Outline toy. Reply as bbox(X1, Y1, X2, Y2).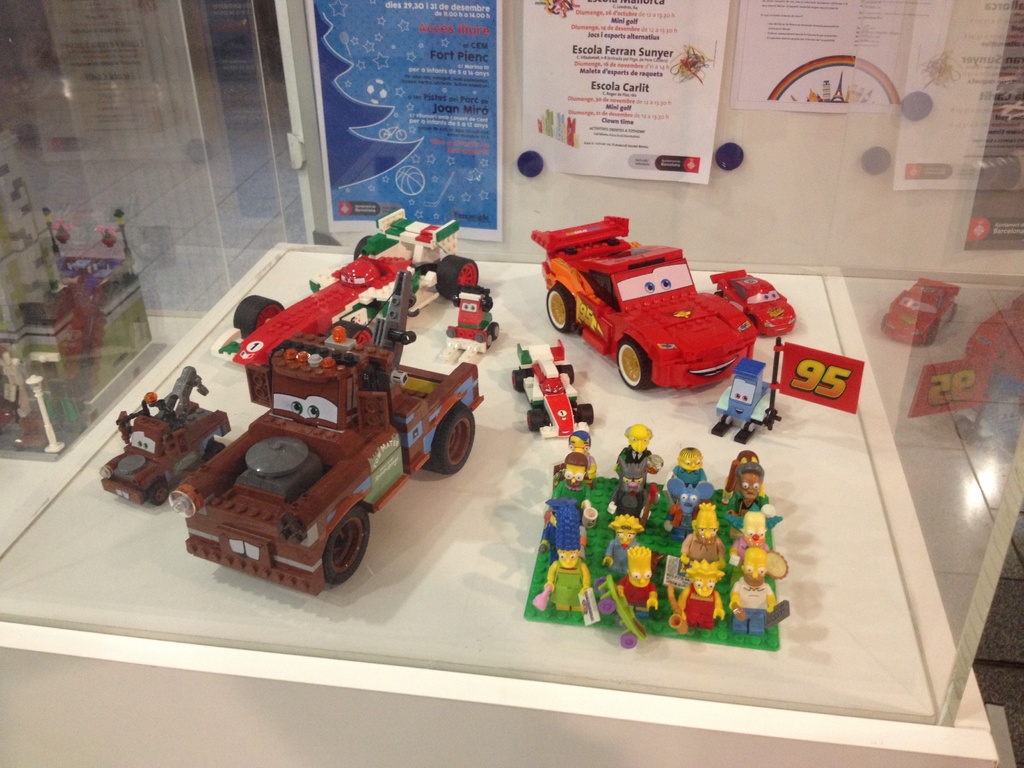
bbox(728, 447, 770, 502).
